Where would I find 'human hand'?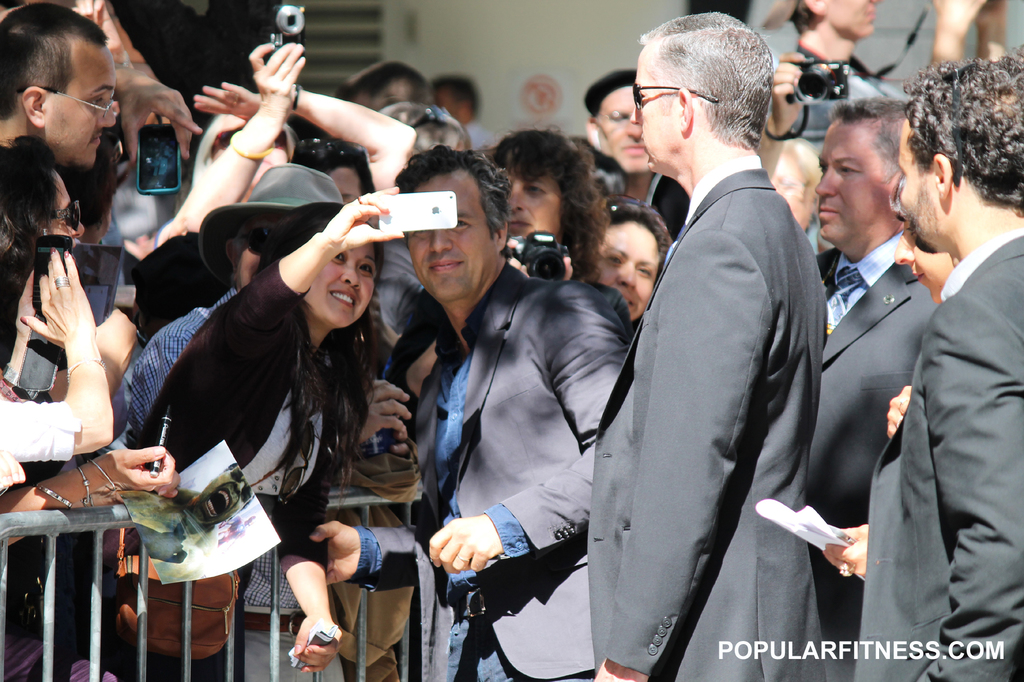
At x1=508, y1=257, x2=575, y2=282.
